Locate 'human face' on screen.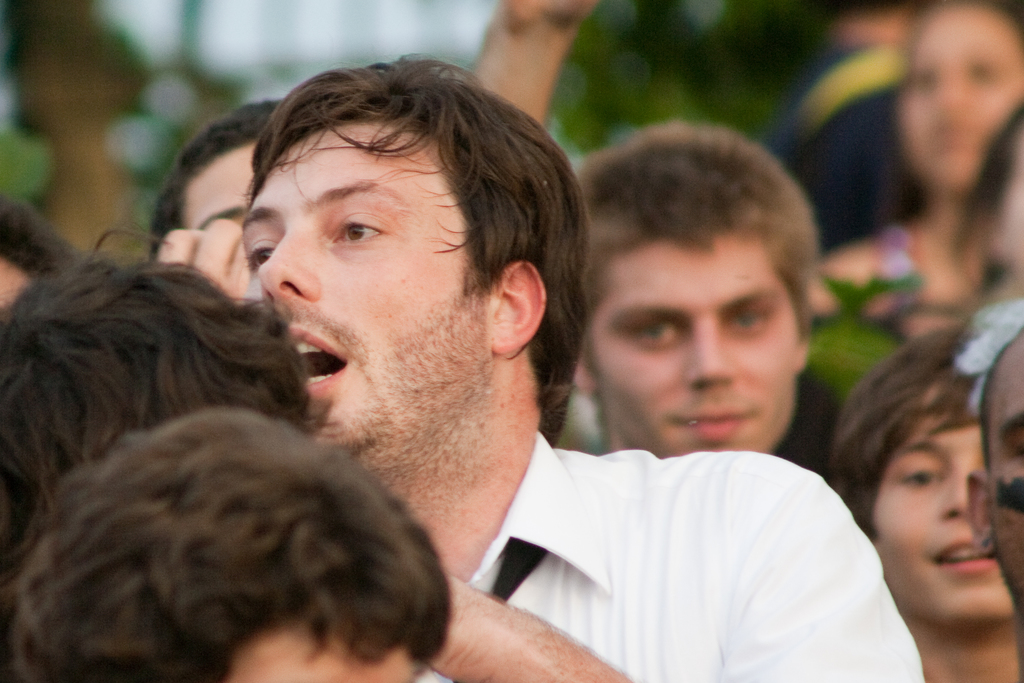
On screen at crop(611, 245, 796, 447).
